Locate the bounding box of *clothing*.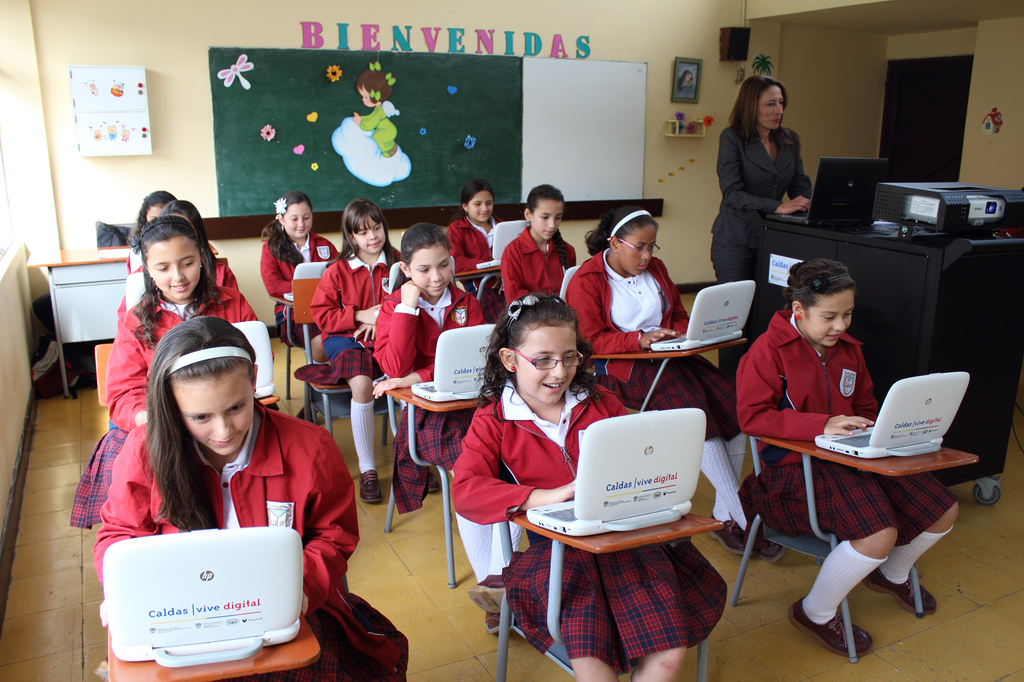
Bounding box: x1=67, y1=283, x2=278, y2=531.
